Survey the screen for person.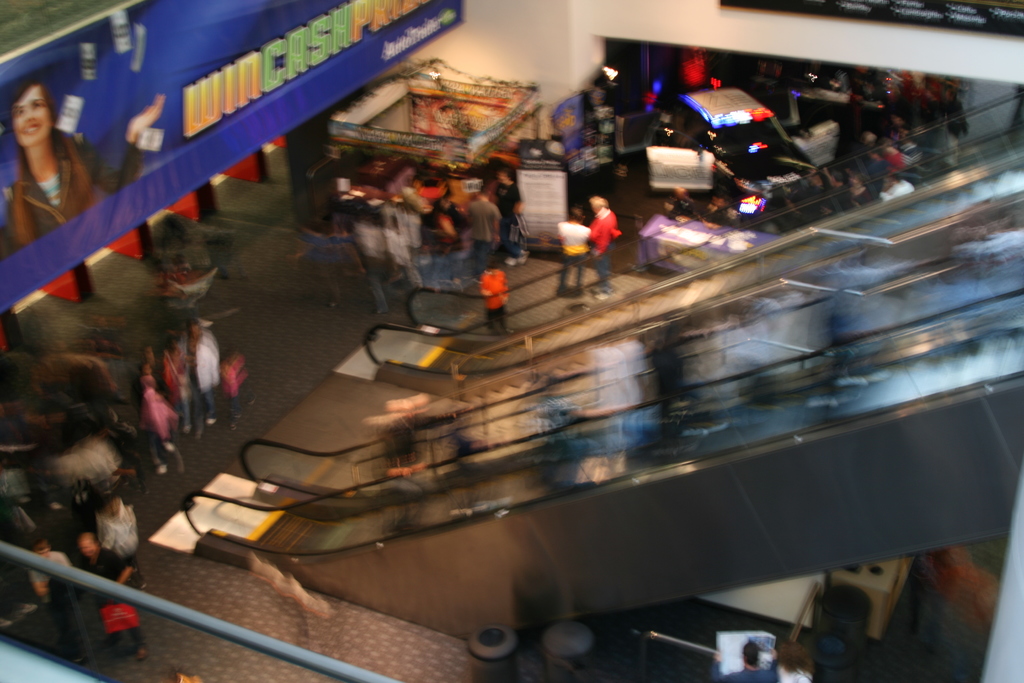
Survey found: 131, 338, 240, 476.
